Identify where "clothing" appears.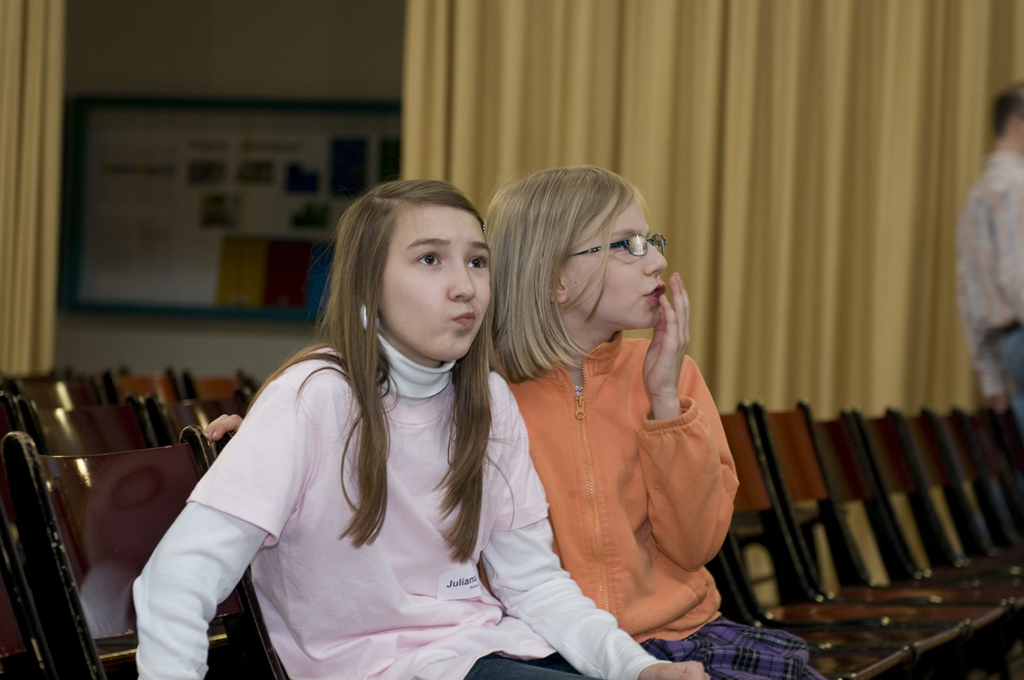
Appears at {"x1": 493, "y1": 330, "x2": 828, "y2": 679}.
